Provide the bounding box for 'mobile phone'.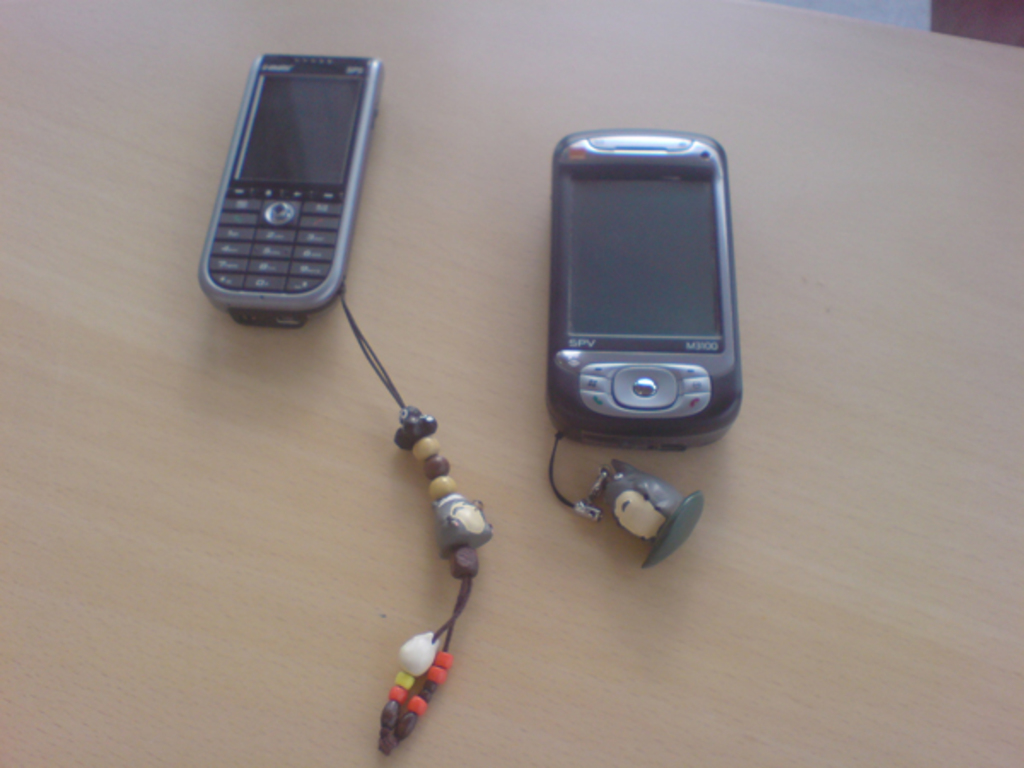
555,133,741,449.
